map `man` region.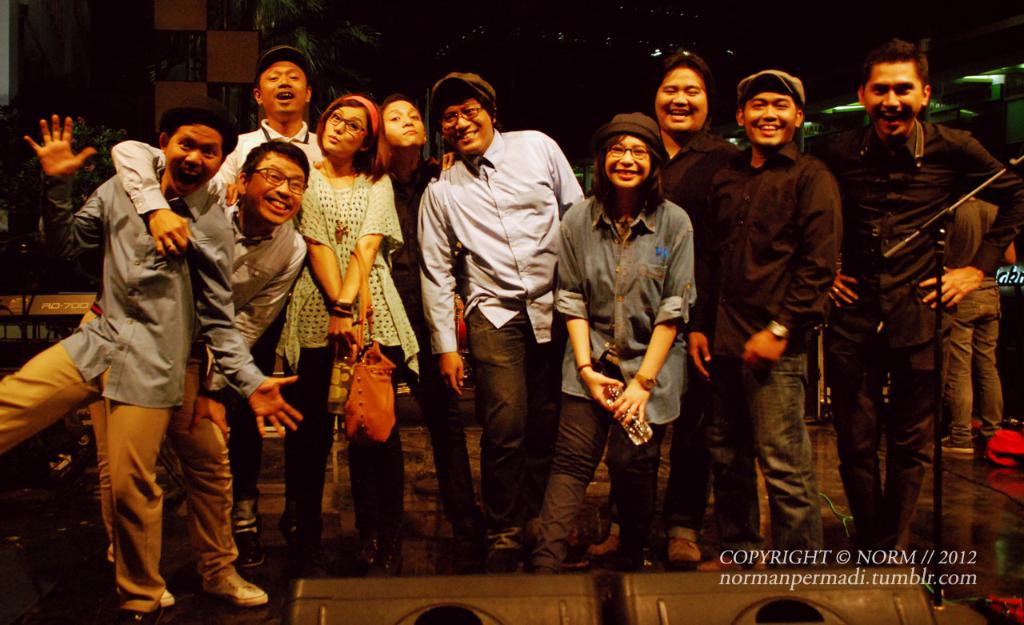
Mapped to box=[826, 39, 1023, 556].
